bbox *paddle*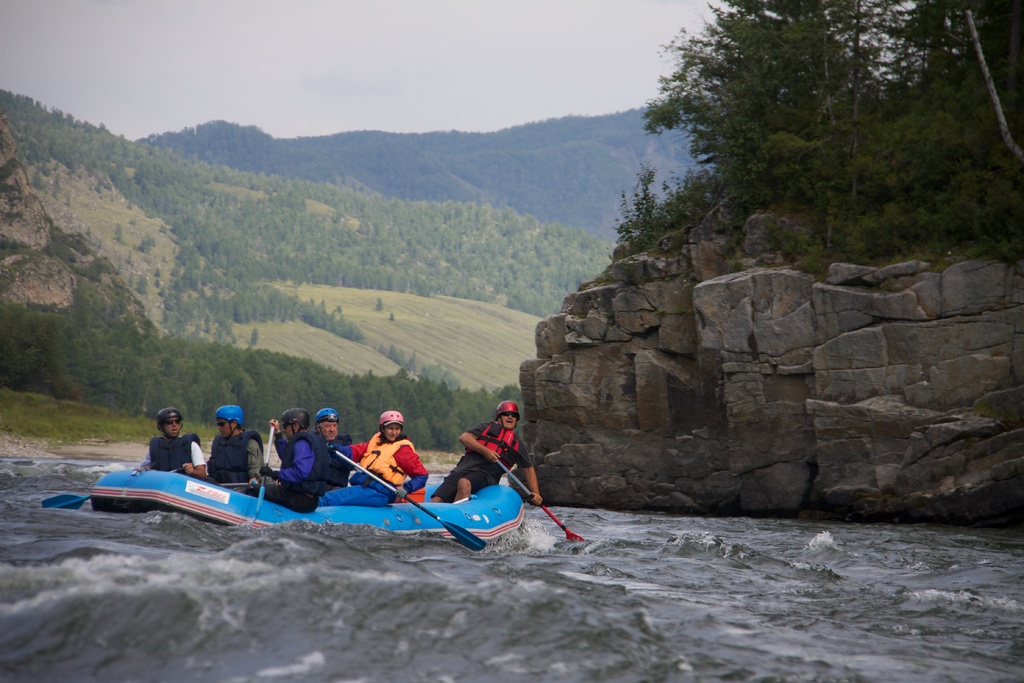
x1=333, y1=448, x2=486, y2=551
